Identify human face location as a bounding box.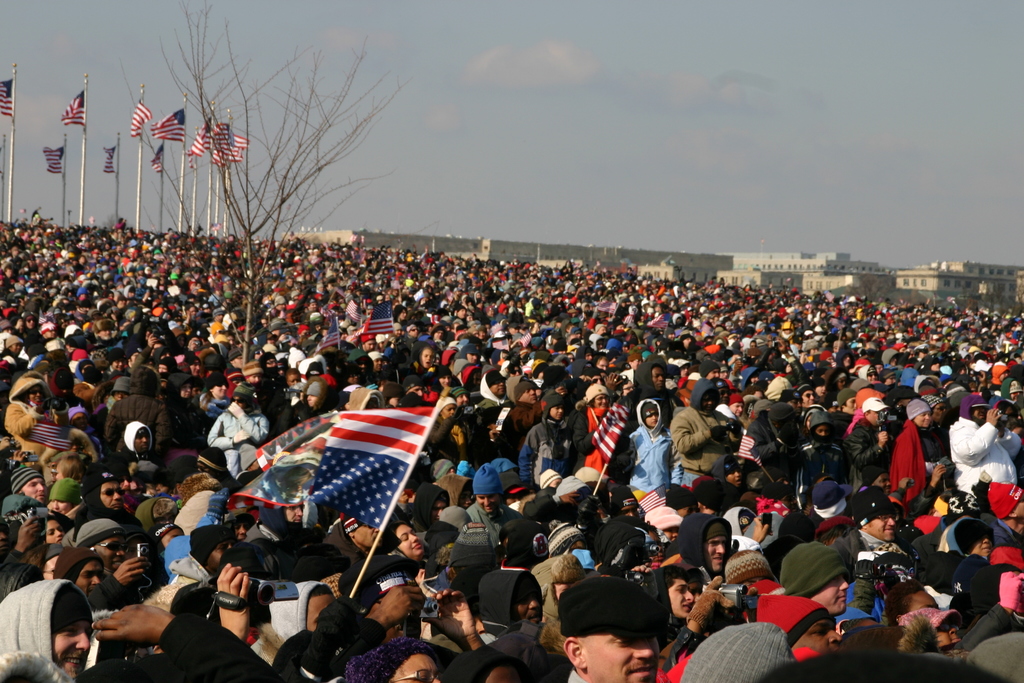
973:407:989:420.
